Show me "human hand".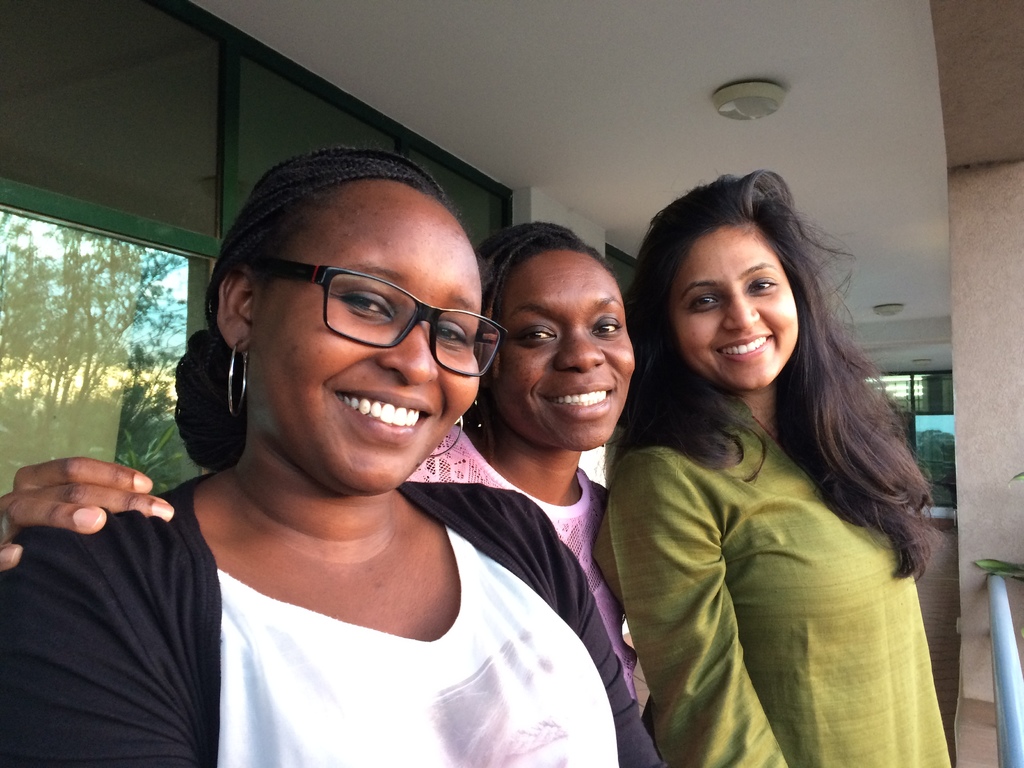
"human hand" is here: bbox=[0, 454, 178, 574].
